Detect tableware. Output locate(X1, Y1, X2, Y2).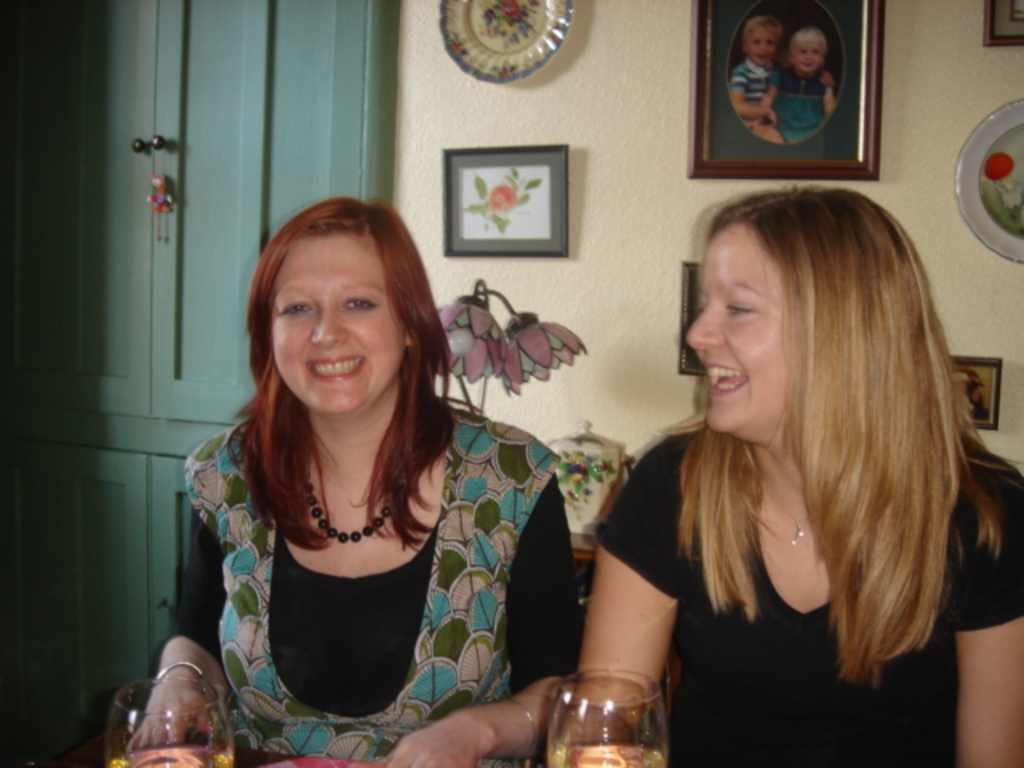
locate(107, 678, 232, 766).
